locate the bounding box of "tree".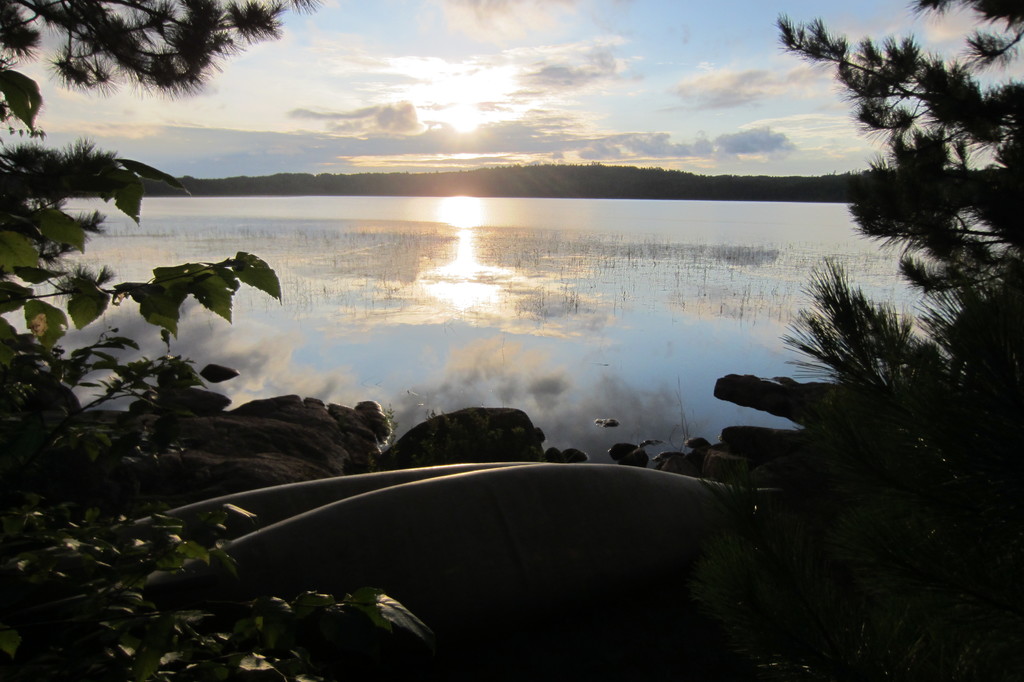
Bounding box: (left=0, top=0, right=441, bottom=678).
